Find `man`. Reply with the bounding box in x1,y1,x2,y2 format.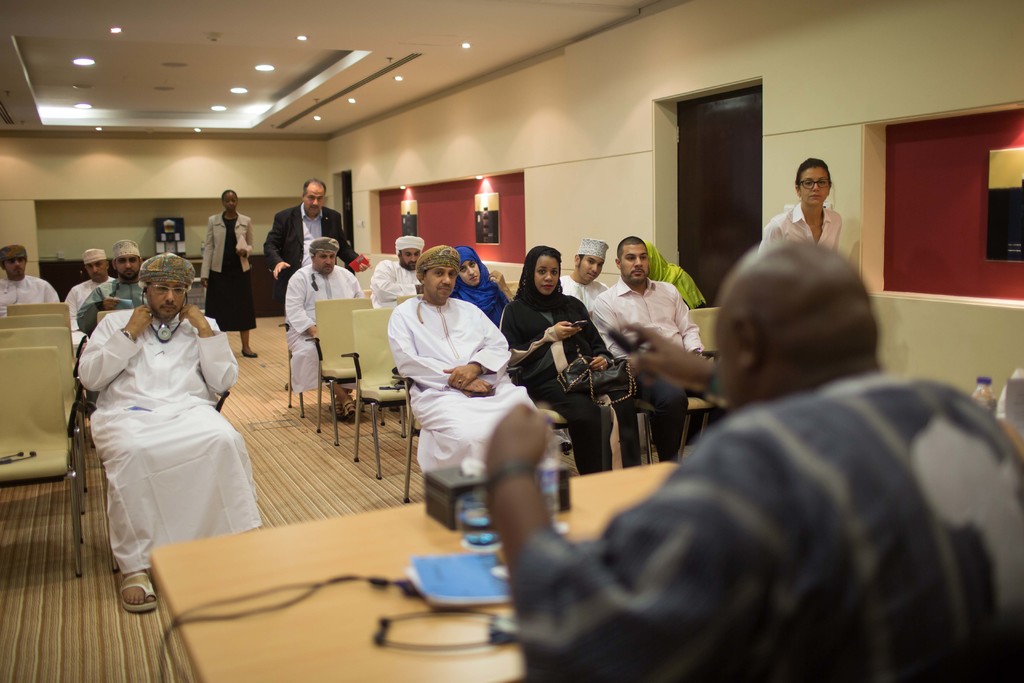
383,242,543,477.
